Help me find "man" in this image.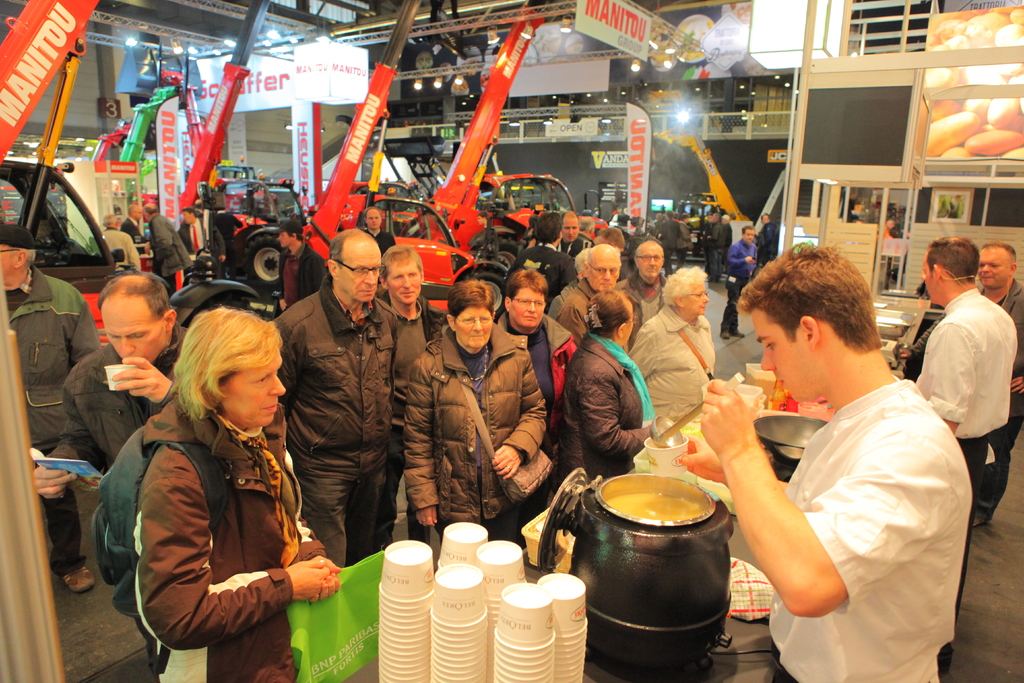
Found it: (left=269, top=227, right=402, bottom=571).
